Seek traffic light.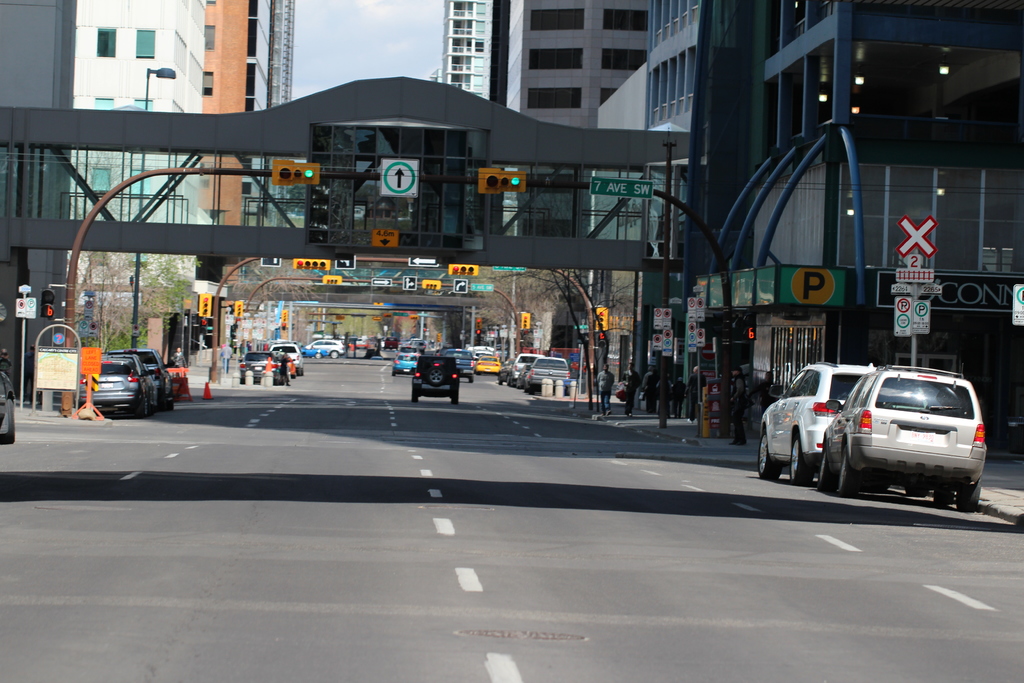
{"x1": 521, "y1": 313, "x2": 530, "y2": 329}.
